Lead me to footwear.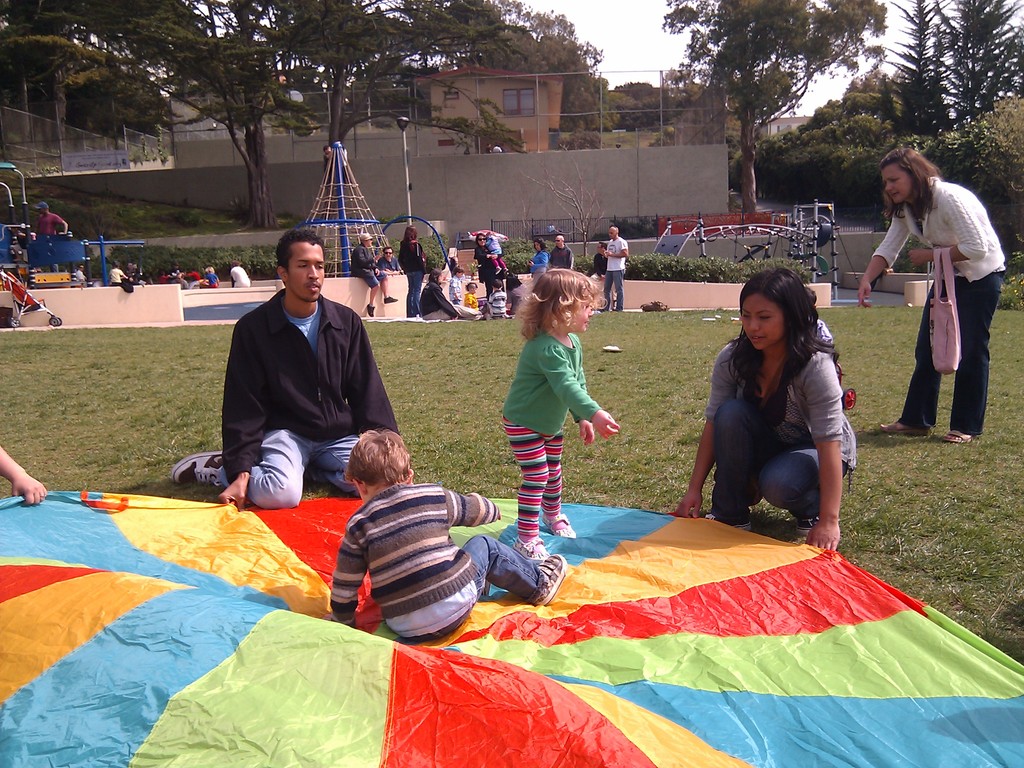
Lead to 365/303/375/316.
